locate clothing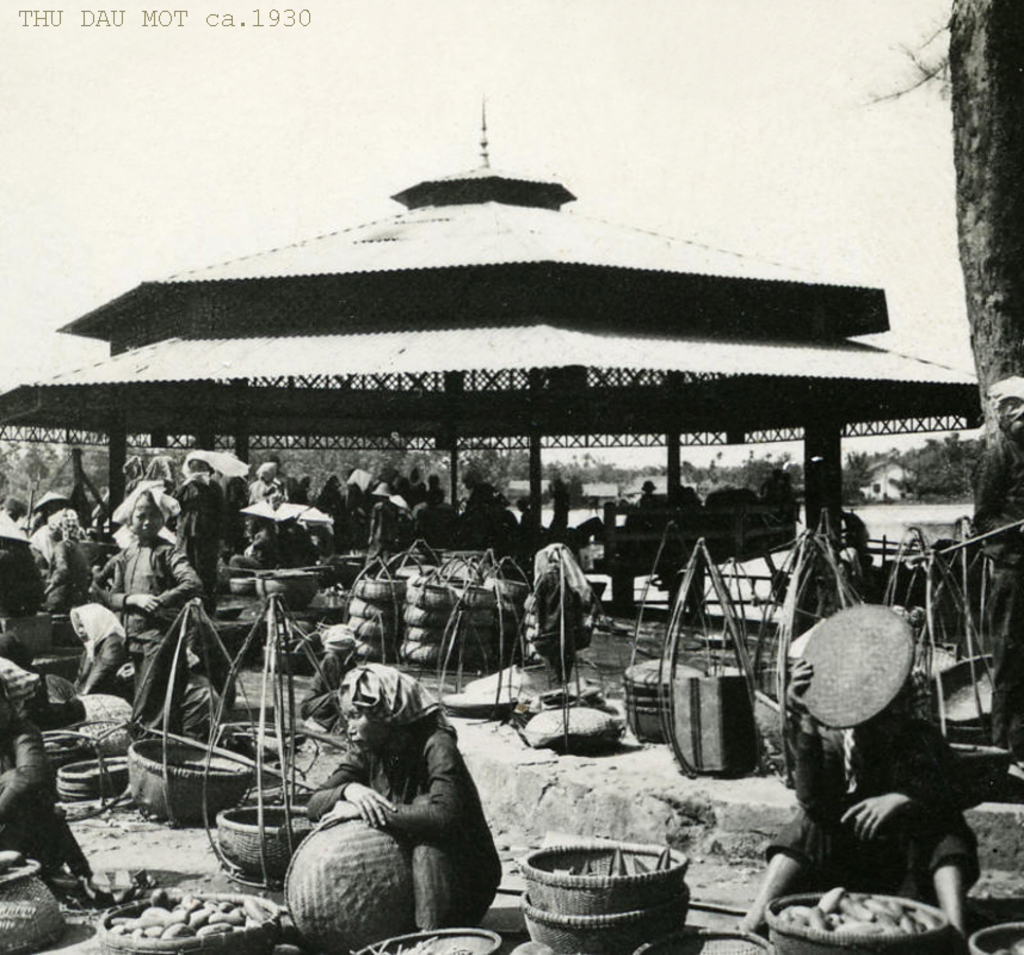
{"left": 303, "top": 727, "right": 505, "bottom": 934}
